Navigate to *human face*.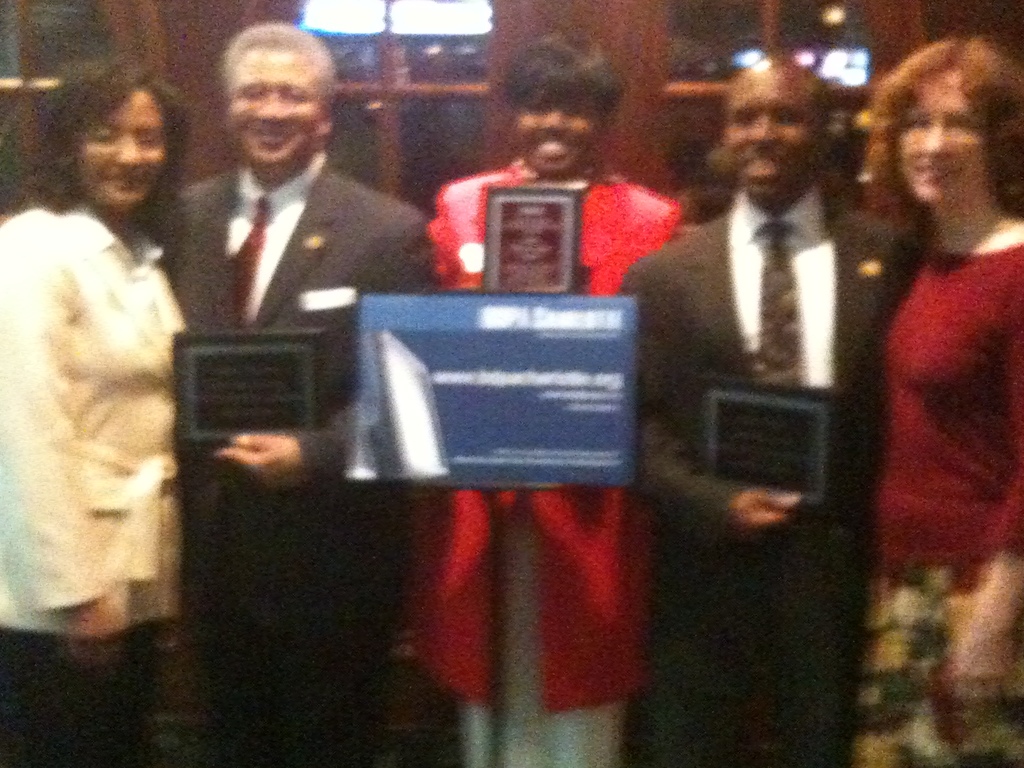
Navigation target: <region>515, 106, 598, 170</region>.
